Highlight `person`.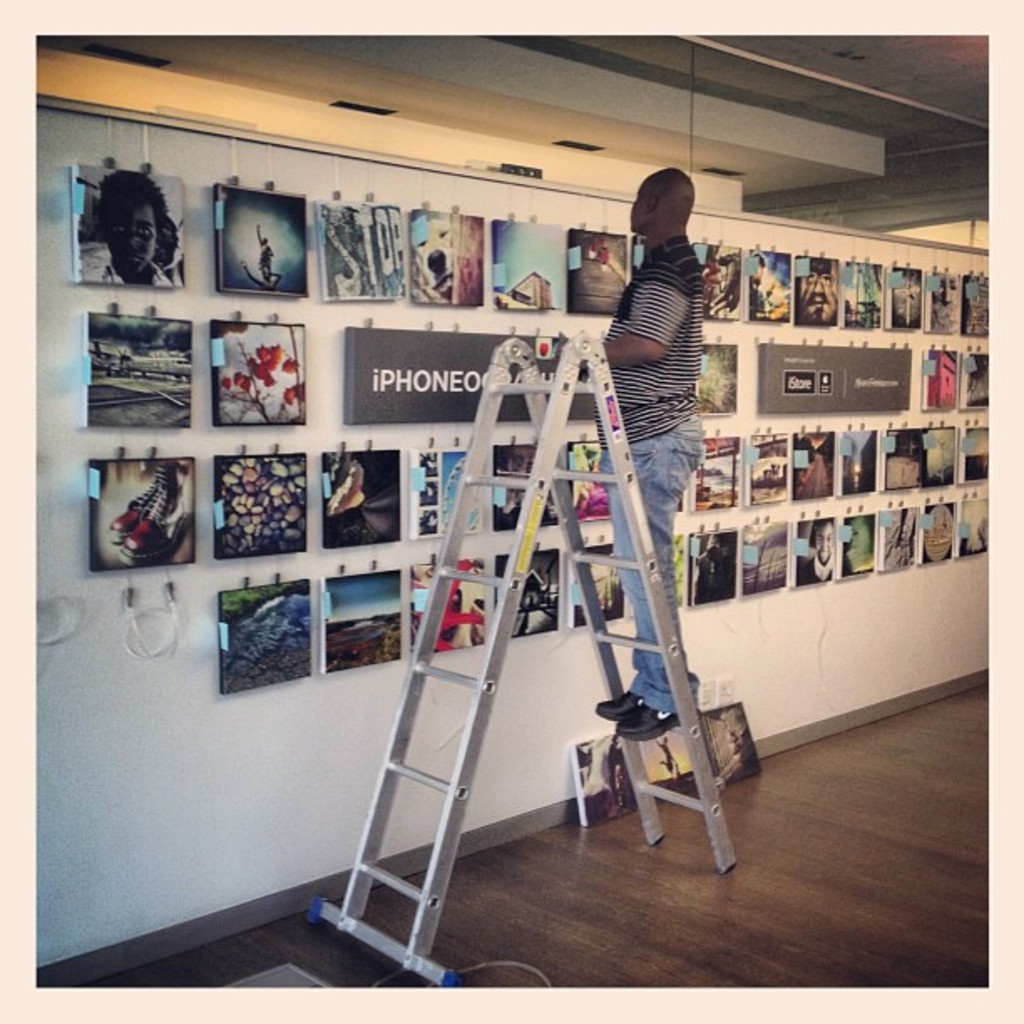
Highlighted region: bbox(607, 733, 622, 805).
